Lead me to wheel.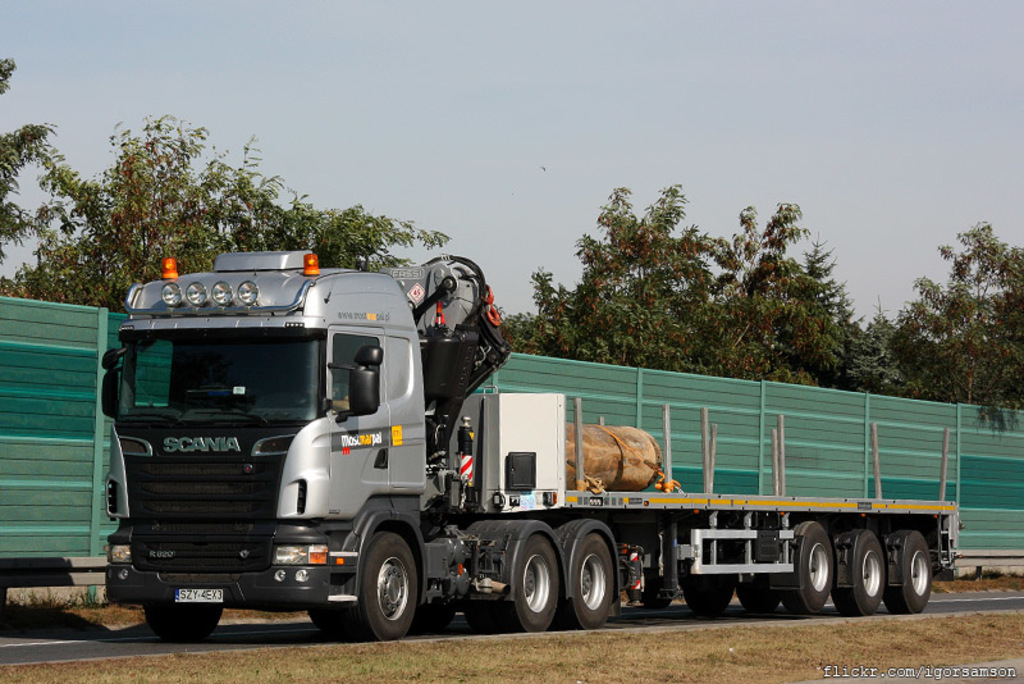
Lead to select_region(143, 596, 230, 643).
